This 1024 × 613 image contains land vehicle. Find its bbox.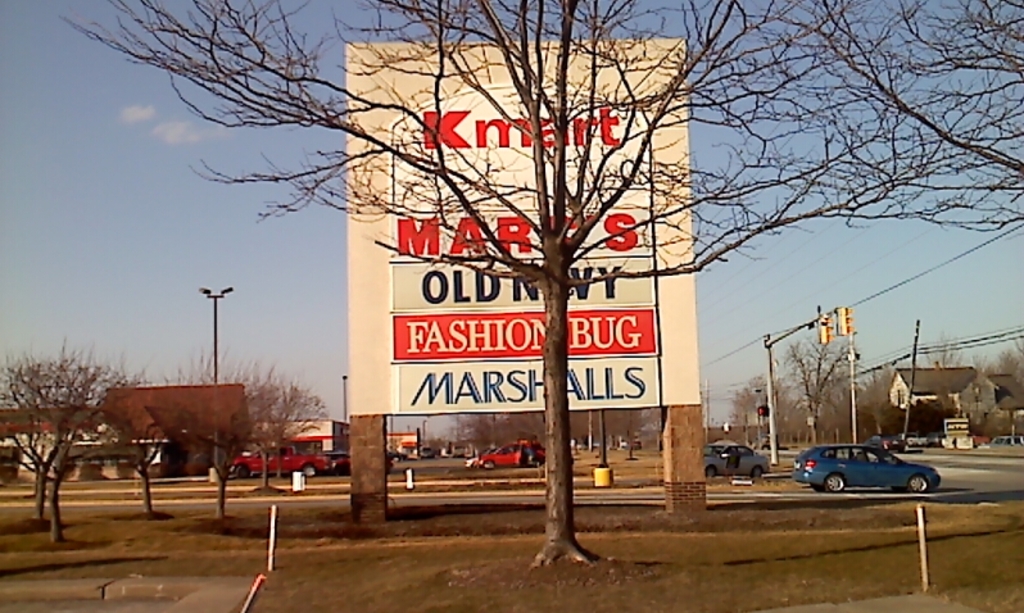
crop(983, 439, 1021, 449).
